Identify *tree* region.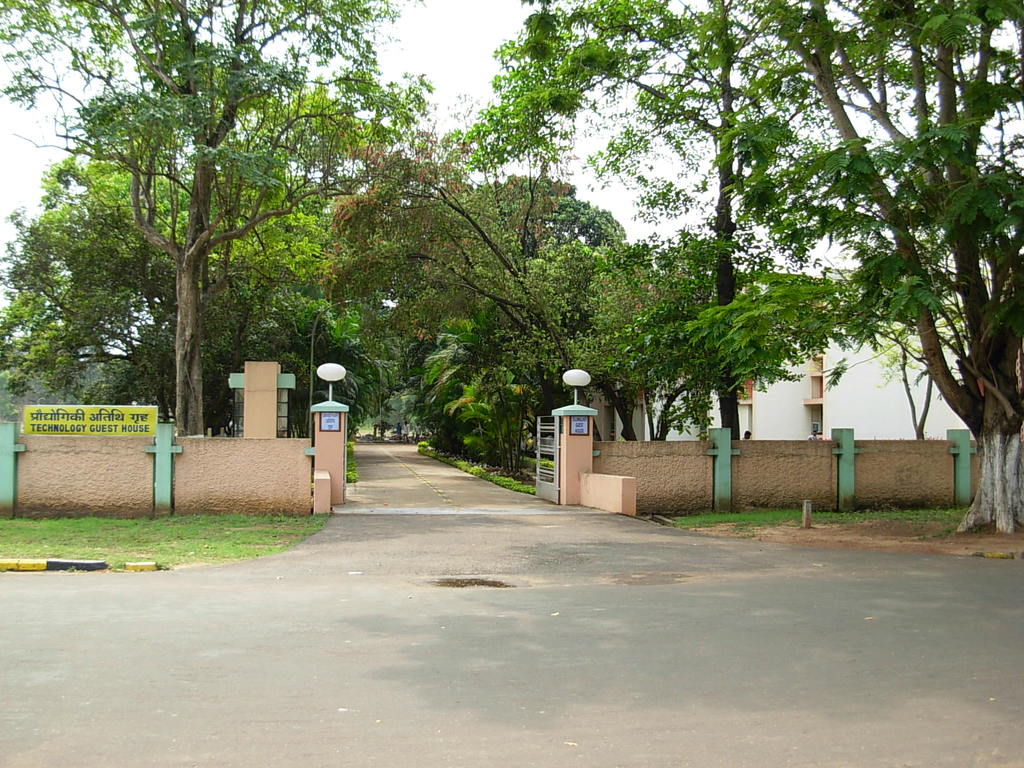
Region: (206,65,440,447).
